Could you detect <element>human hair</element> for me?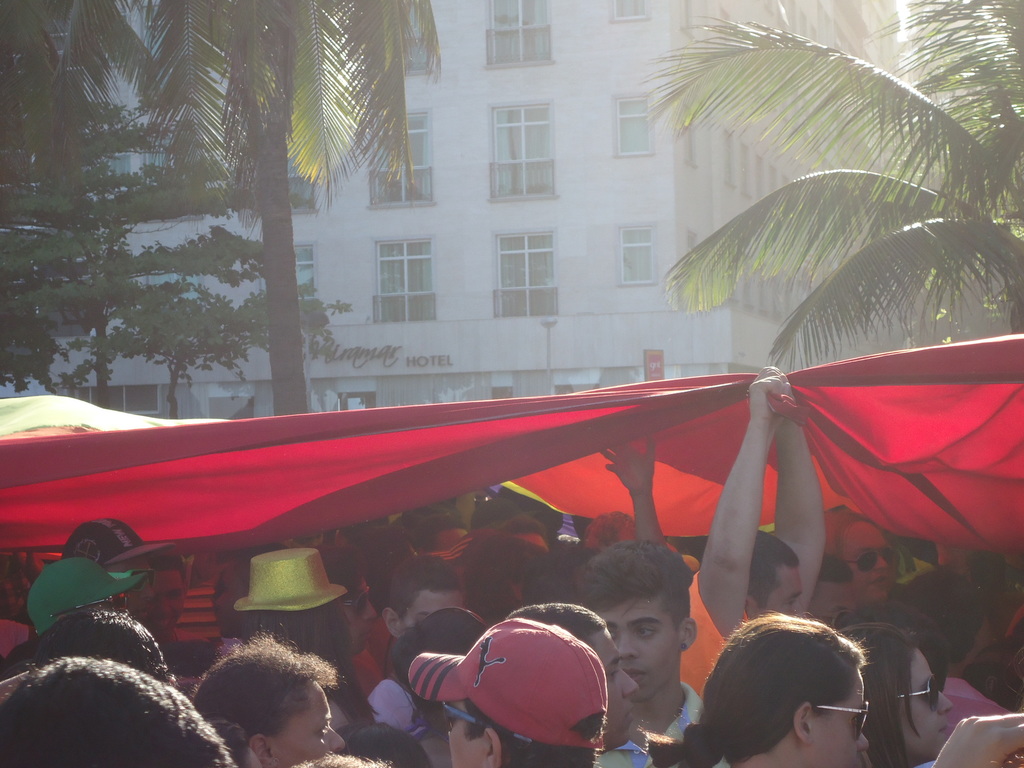
Detection result: [461,693,609,767].
